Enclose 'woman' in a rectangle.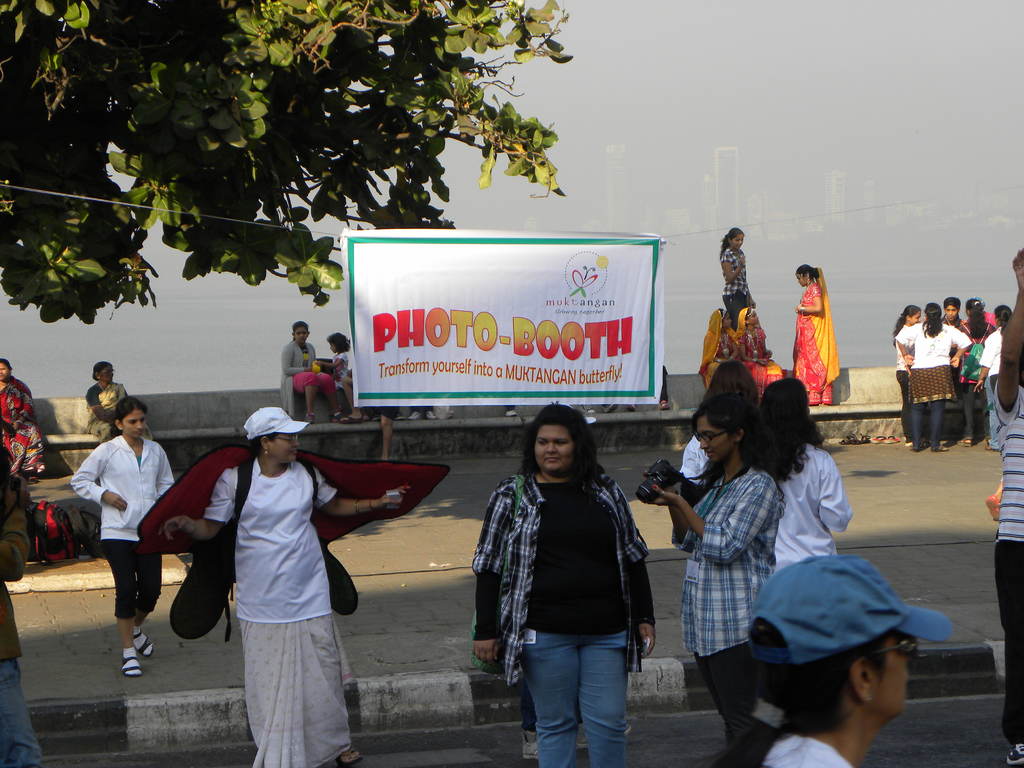
bbox=(650, 379, 778, 767).
